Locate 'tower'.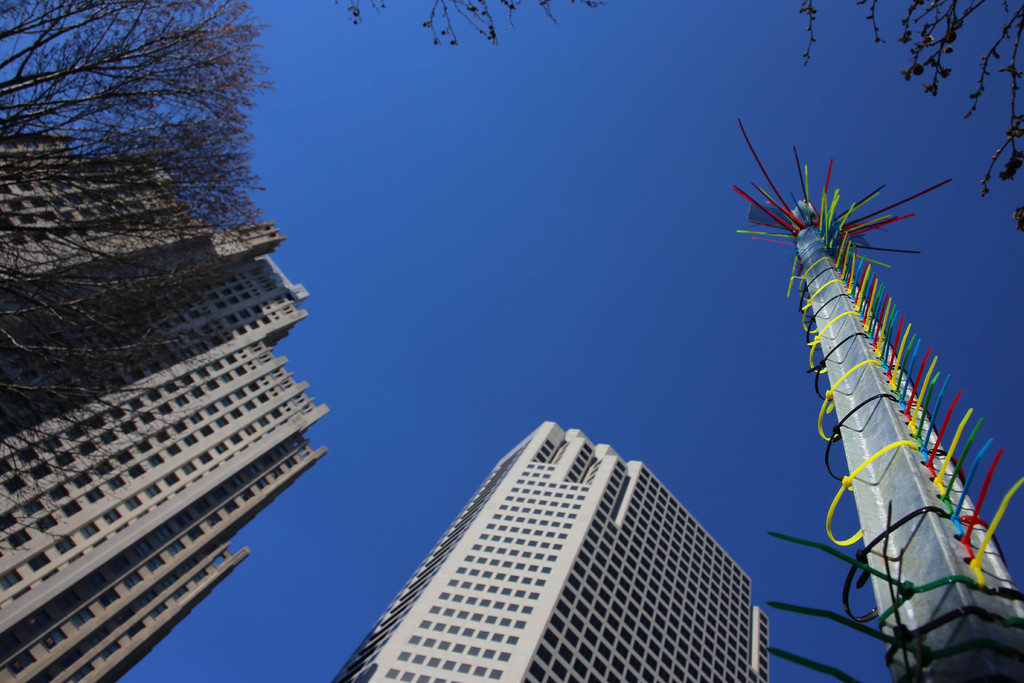
Bounding box: <box>5,51,396,682</box>.
